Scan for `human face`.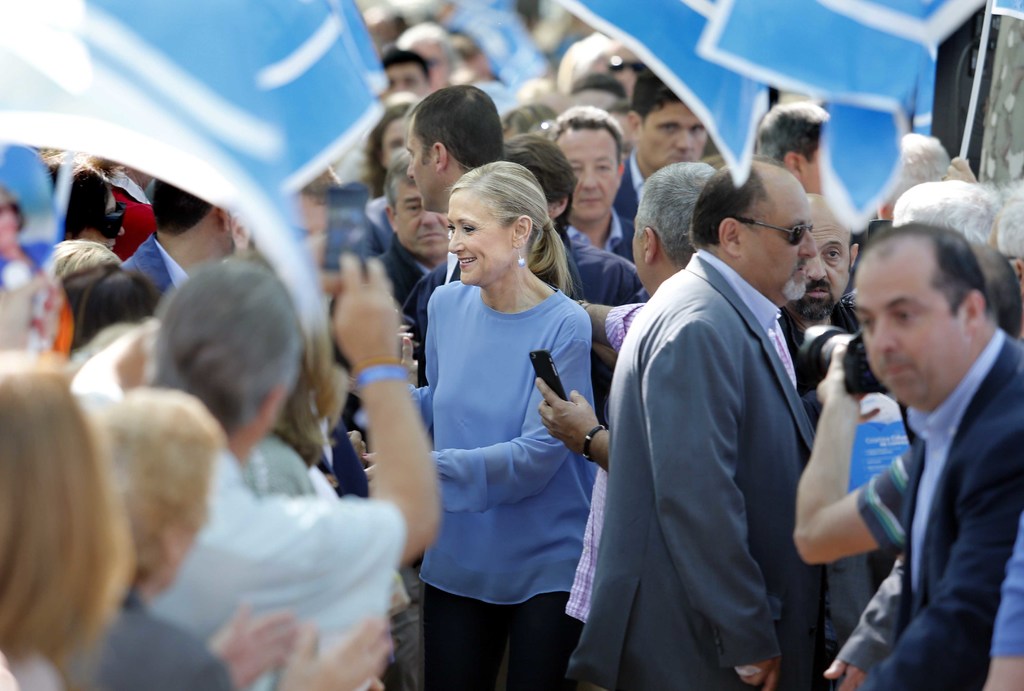
Scan result: region(559, 131, 617, 219).
